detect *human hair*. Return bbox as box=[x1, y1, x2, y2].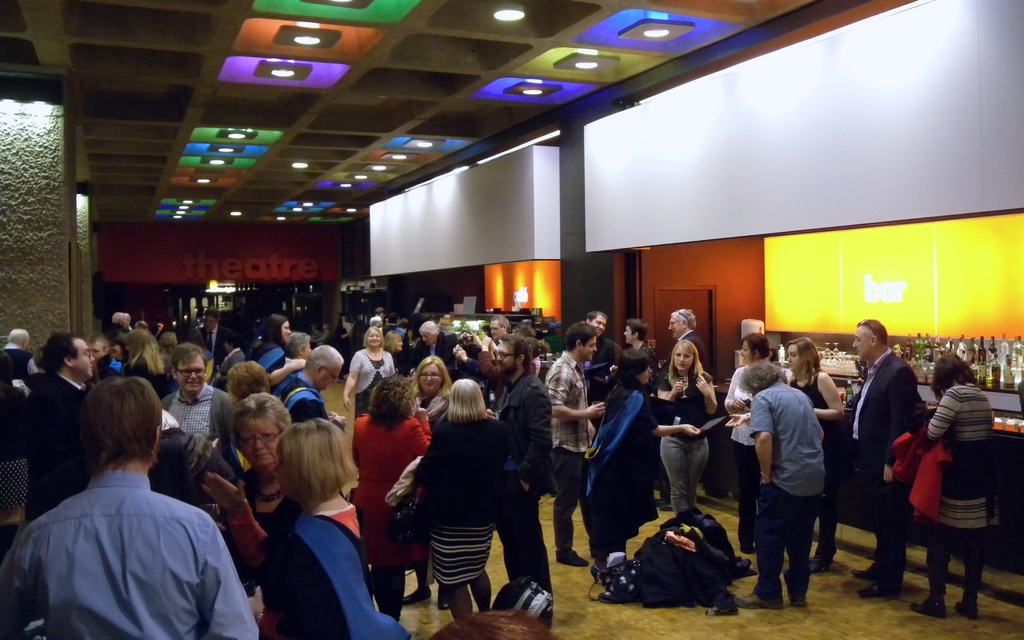
box=[383, 327, 399, 354].
